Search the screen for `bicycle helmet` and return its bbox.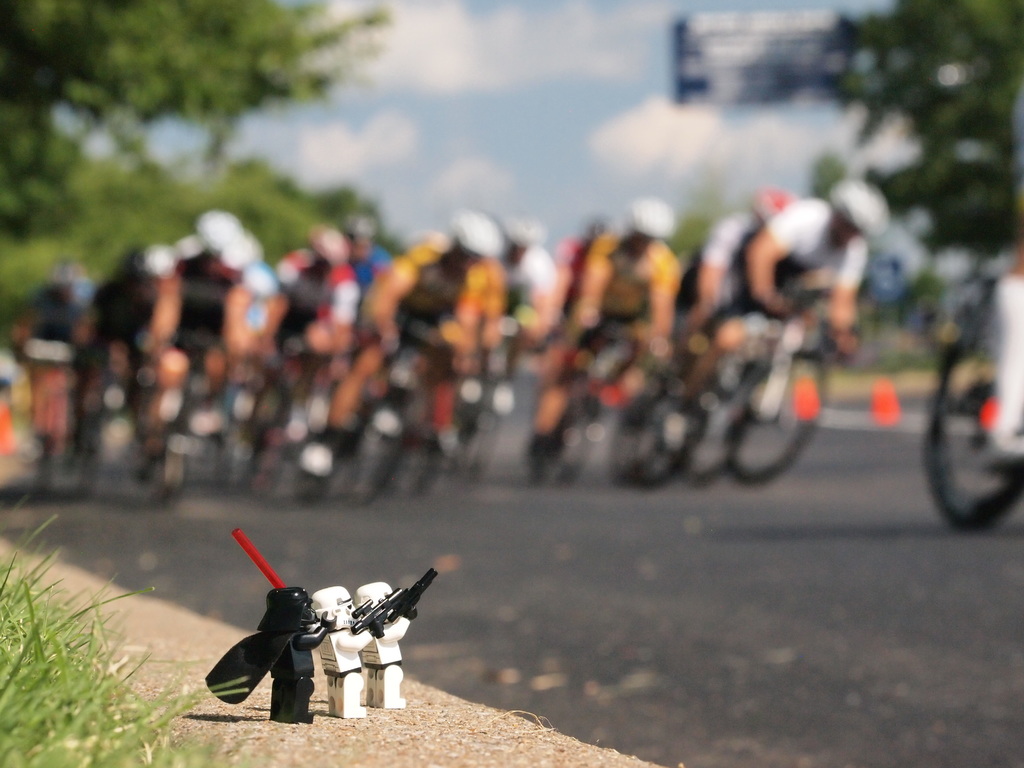
Found: rect(823, 180, 886, 233).
